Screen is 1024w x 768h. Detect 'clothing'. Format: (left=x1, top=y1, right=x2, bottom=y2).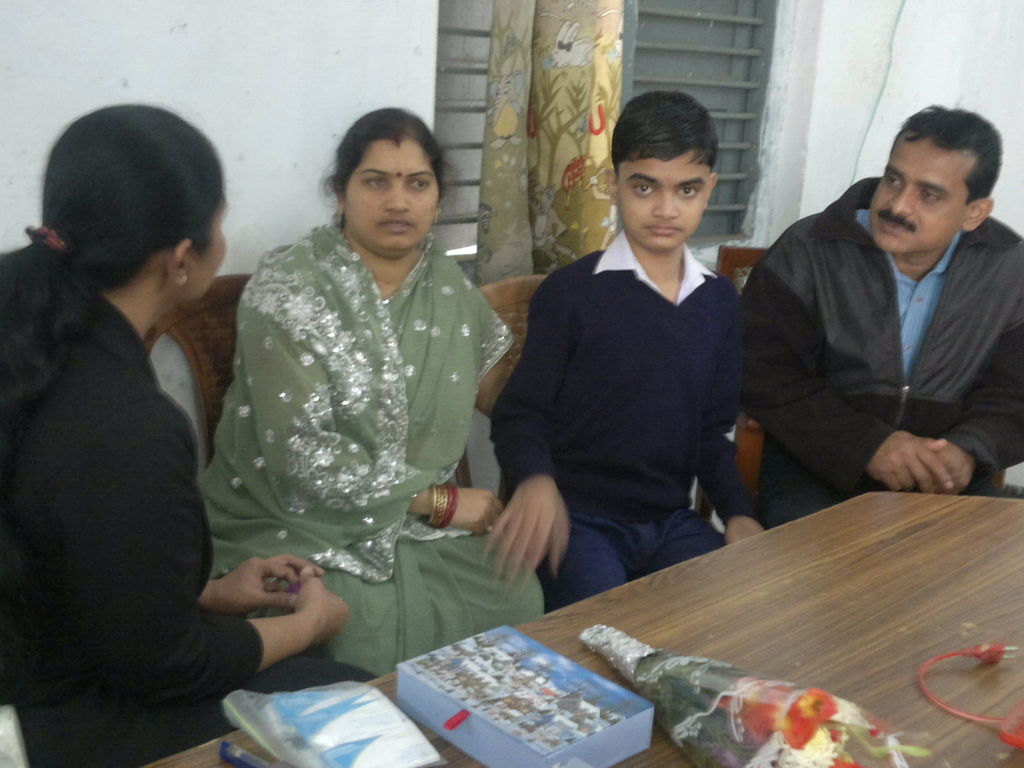
(left=733, top=172, right=1023, bottom=531).
